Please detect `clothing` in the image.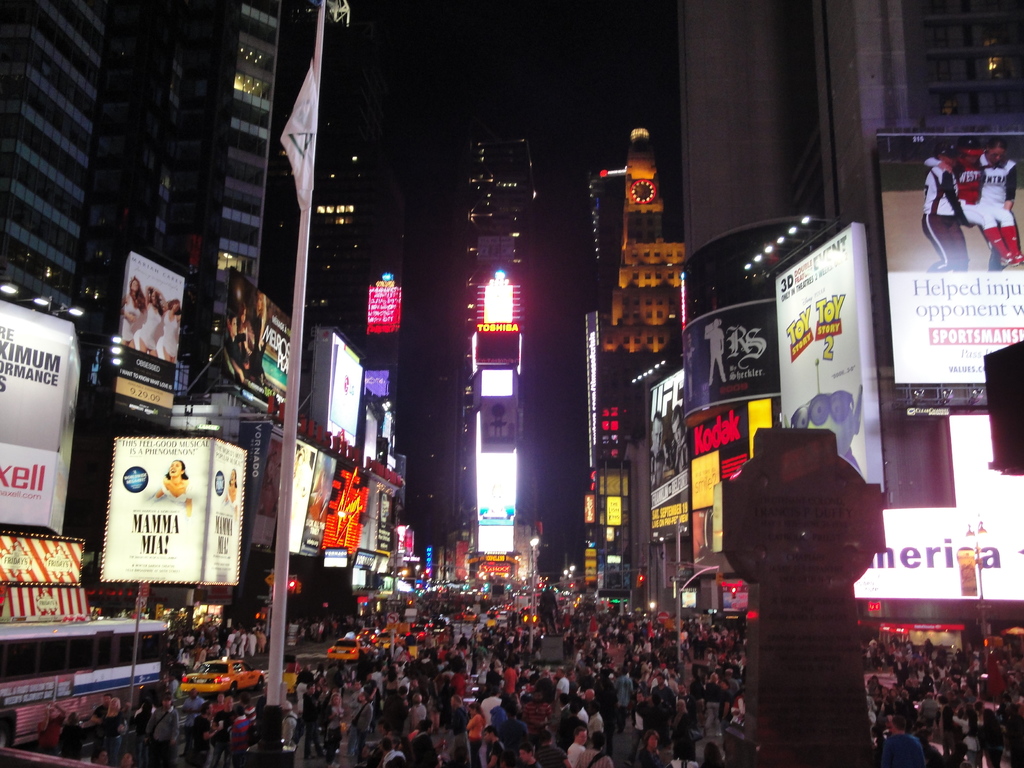
l=140, t=306, r=161, b=347.
